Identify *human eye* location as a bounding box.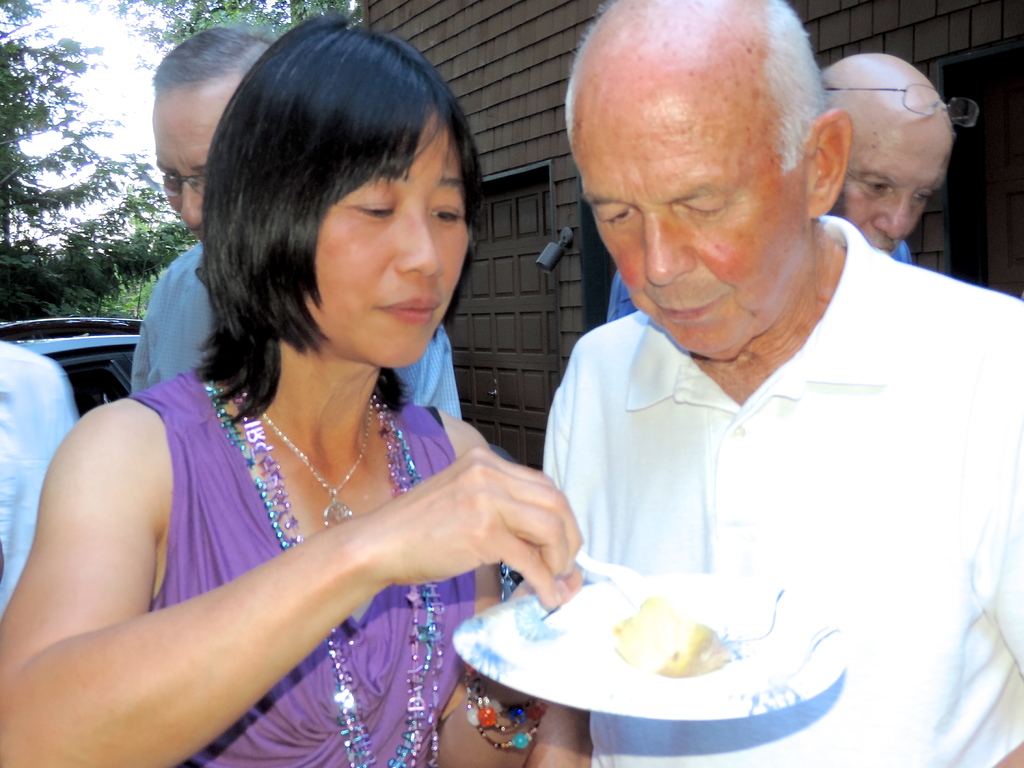
bbox=(594, 207, 636, 229).
